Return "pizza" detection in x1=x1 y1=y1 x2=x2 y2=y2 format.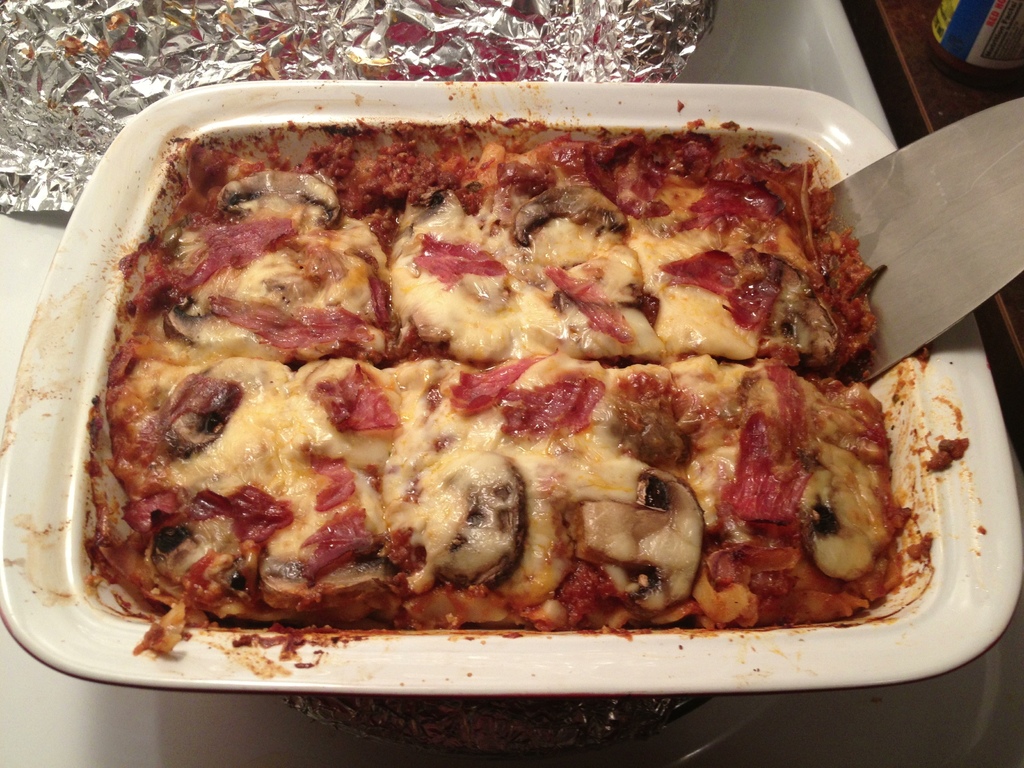
x1=39 y1=120 x2=937 y2=682.
